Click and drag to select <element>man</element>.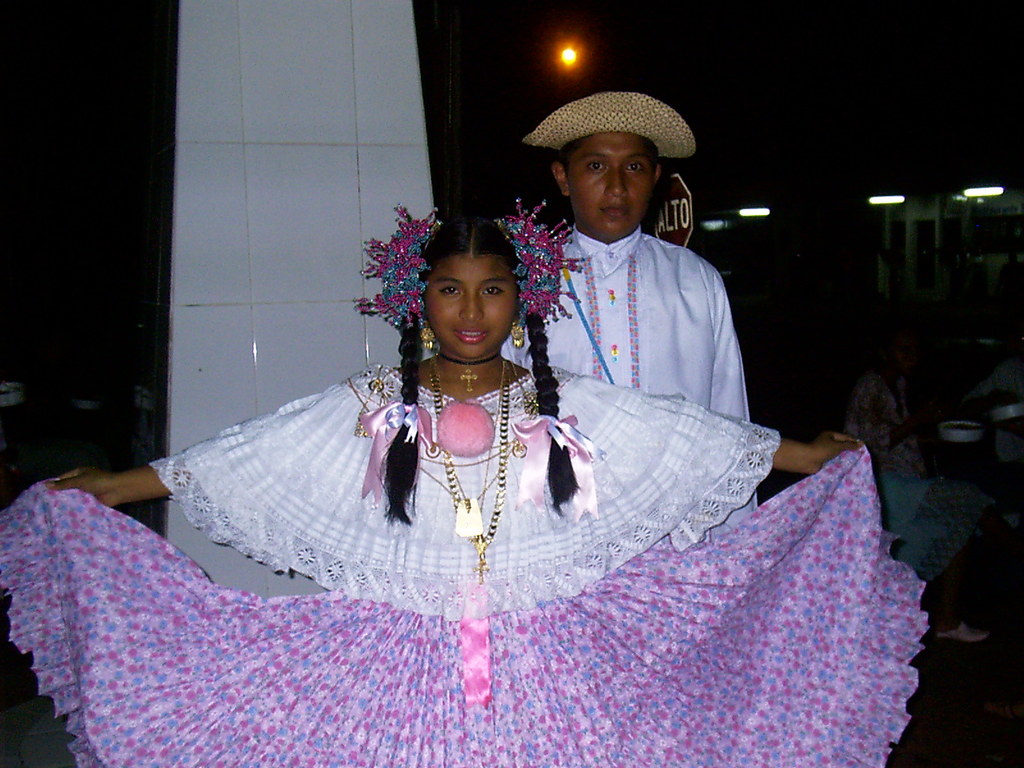
Selection: detection(501, 87, 759, 542).
